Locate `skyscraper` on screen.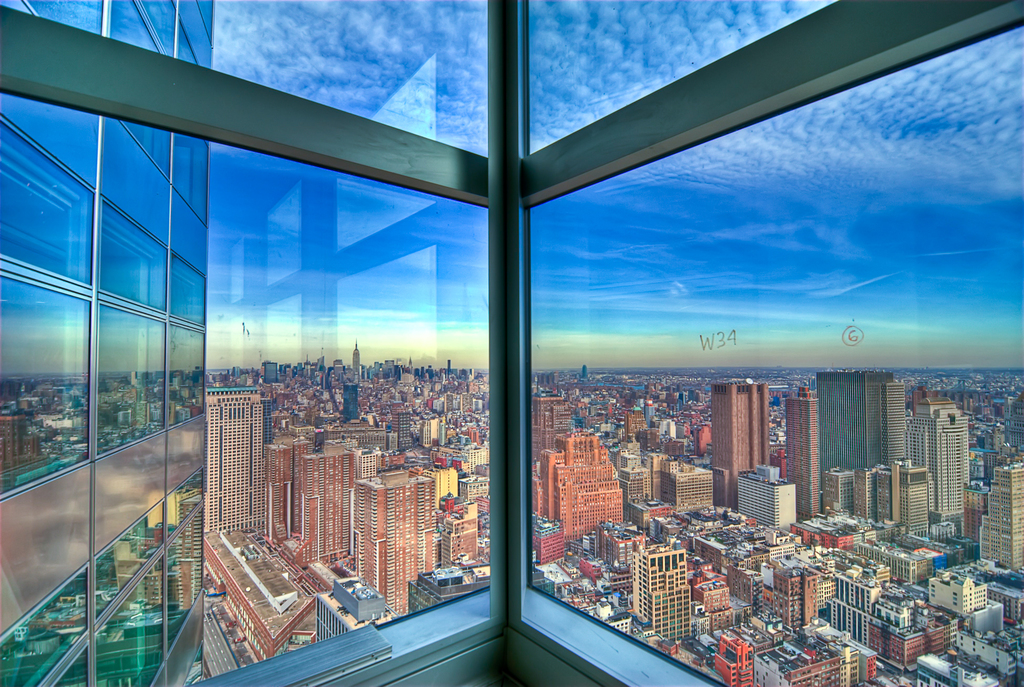
On screen at <bbox>928, 575, 993, 610</bbox>.
